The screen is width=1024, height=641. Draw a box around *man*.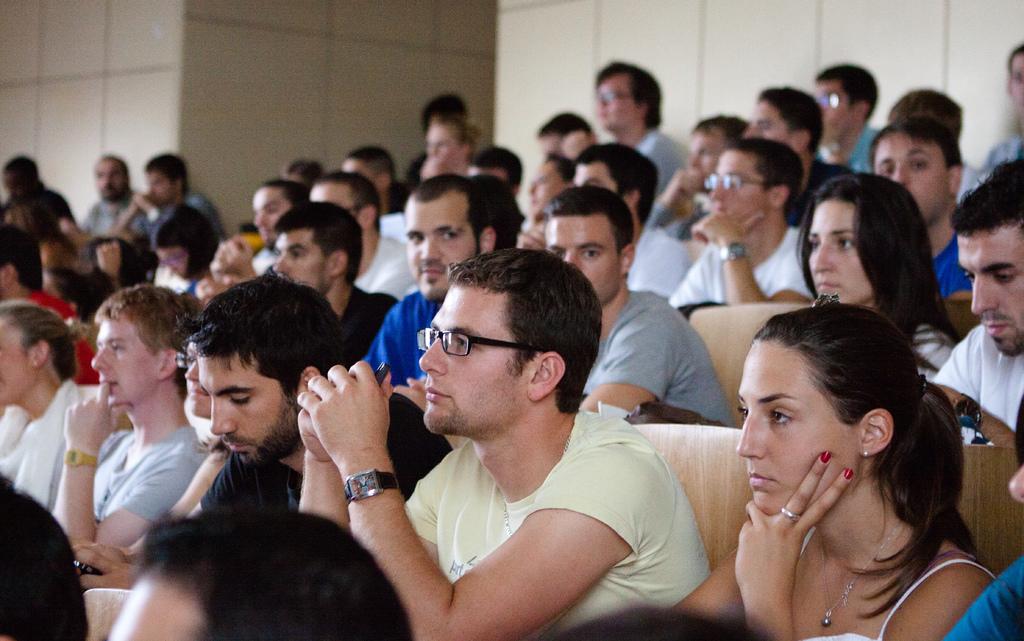
(116, 152, 233, 241).
